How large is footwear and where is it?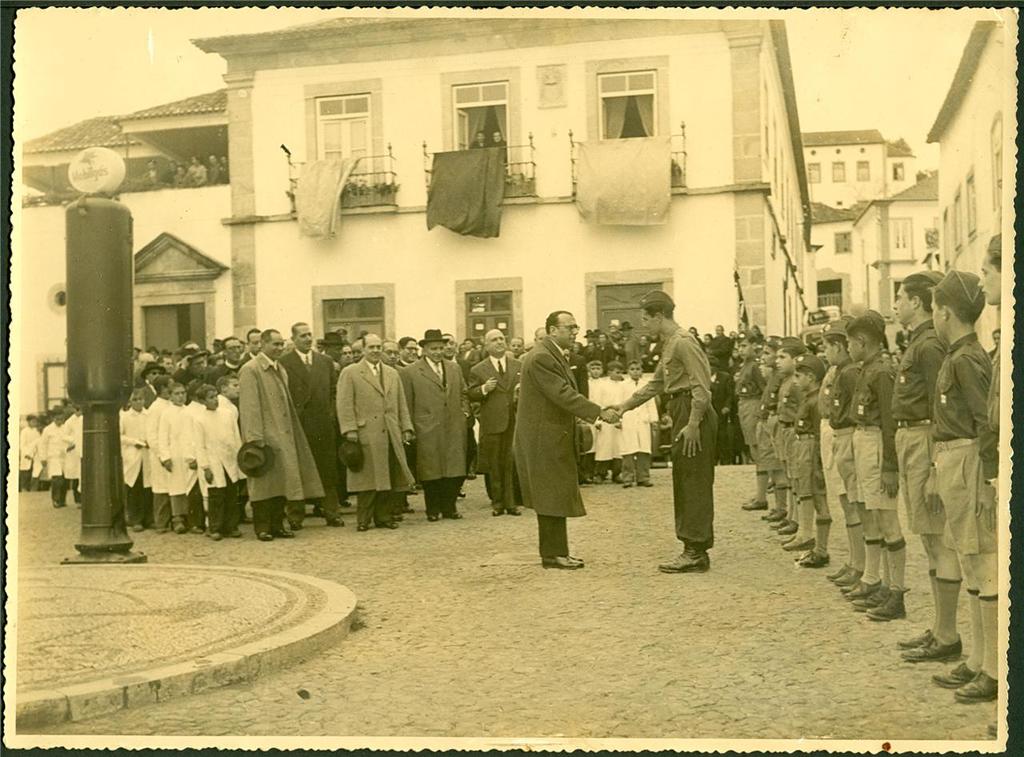
Bounding box: region(778, 521, 798, 535).
